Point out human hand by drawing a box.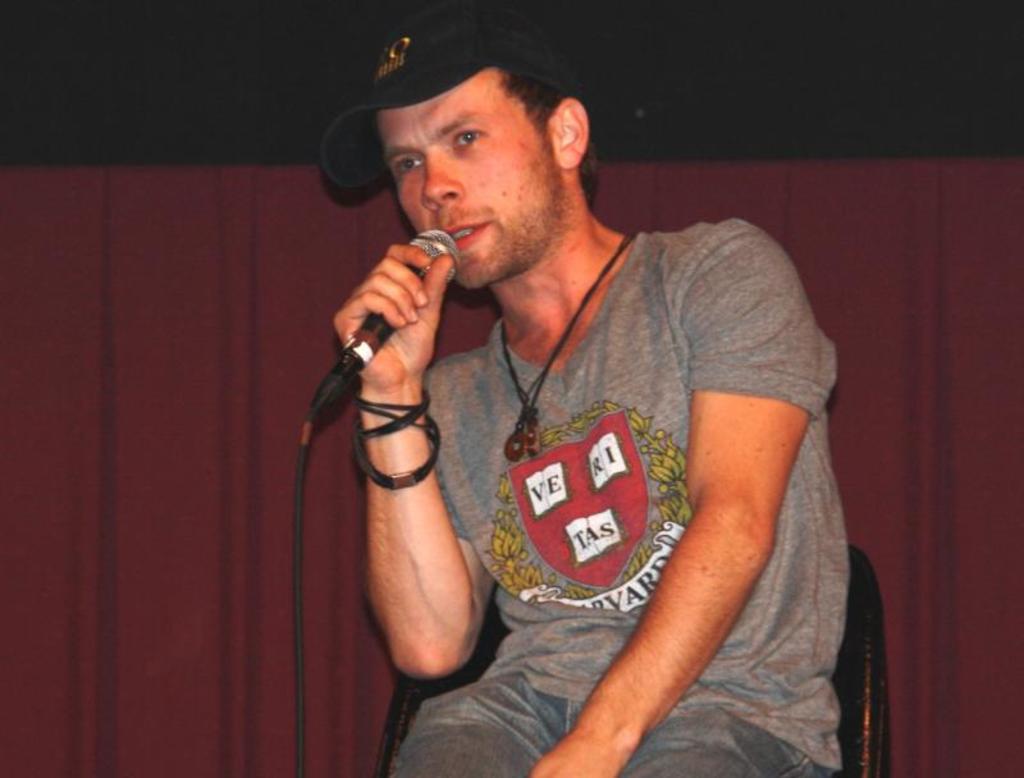
region(330, 234, 470, 440).
